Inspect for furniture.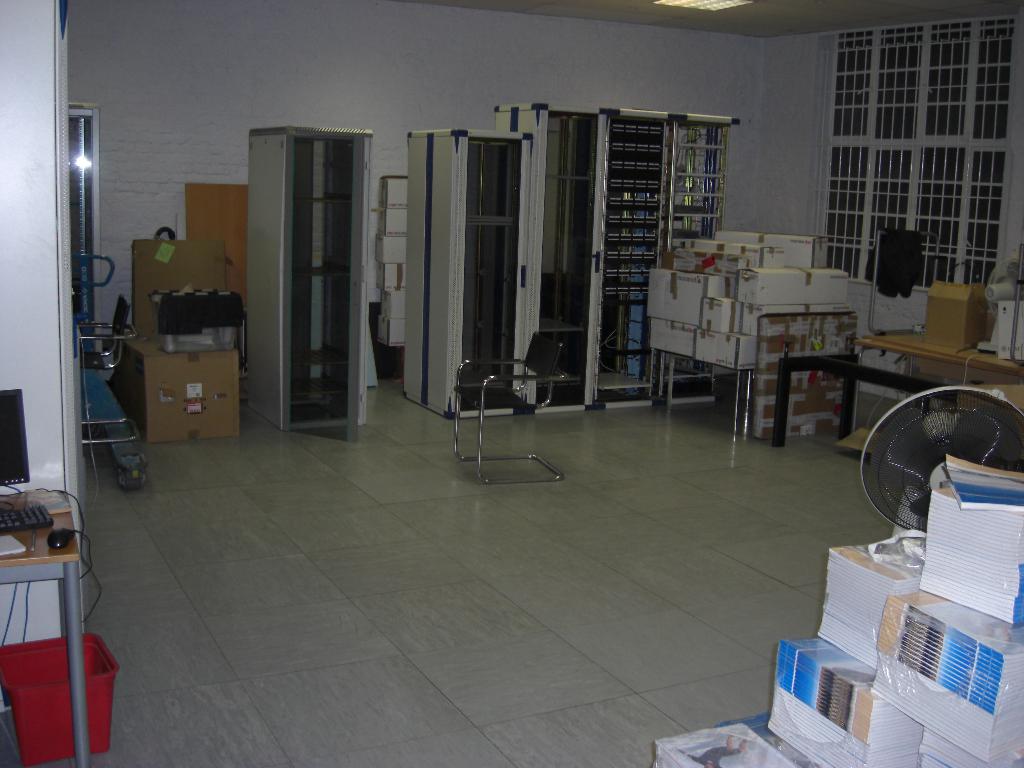
Inspection: left=249, top=125, right=373, bottom=440.
